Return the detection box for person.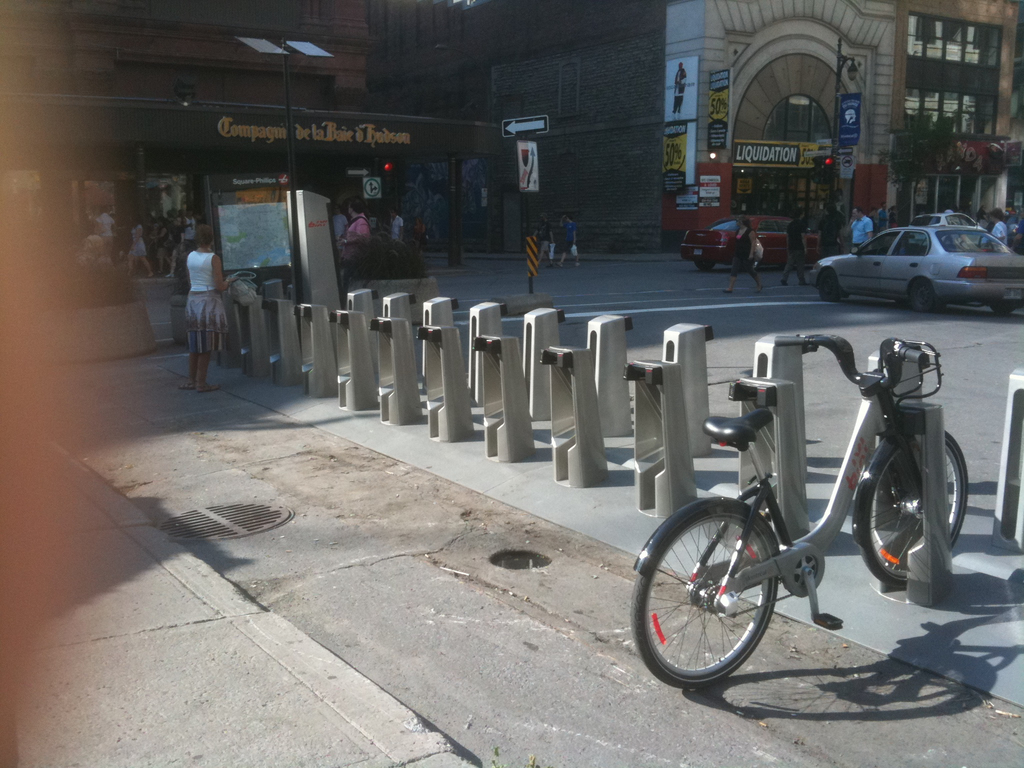
(x1=170, y1=223, x2=226, y2=391).
